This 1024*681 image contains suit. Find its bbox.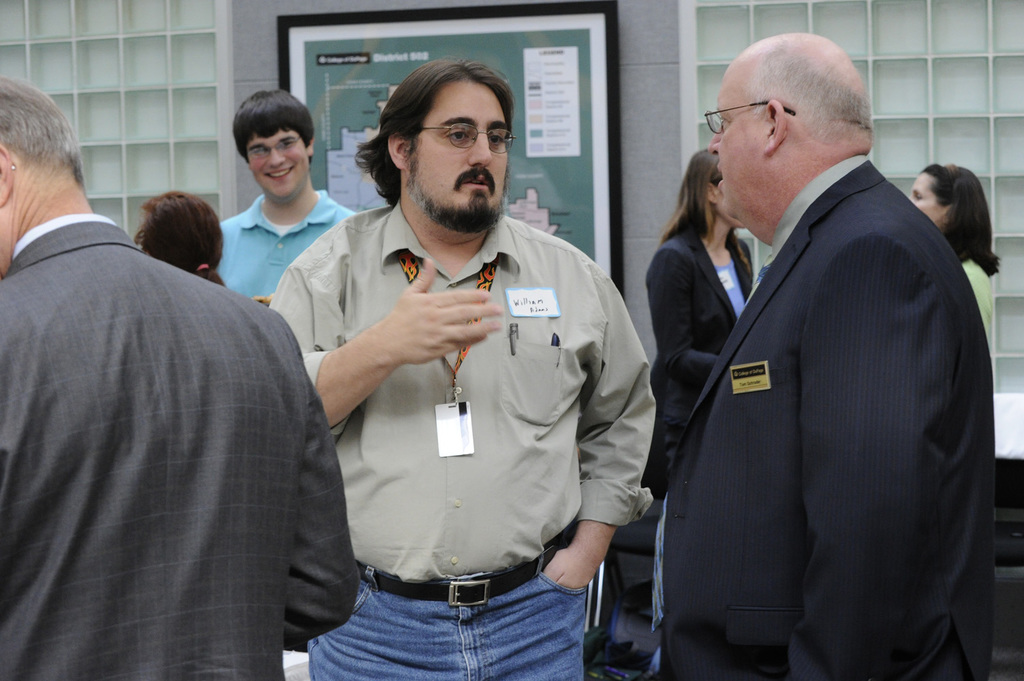
pyautogui.locateOnScreen(0, 213, 364, 680).
